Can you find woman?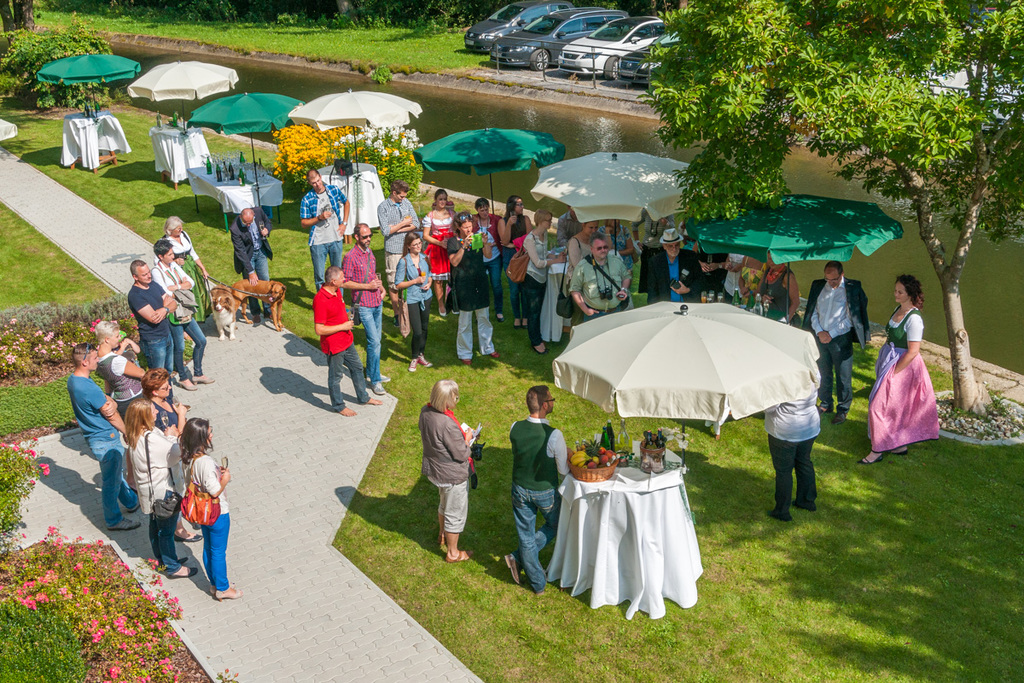
Yes, bounding box: (left=522, top=206, right=566, bottom=356).
